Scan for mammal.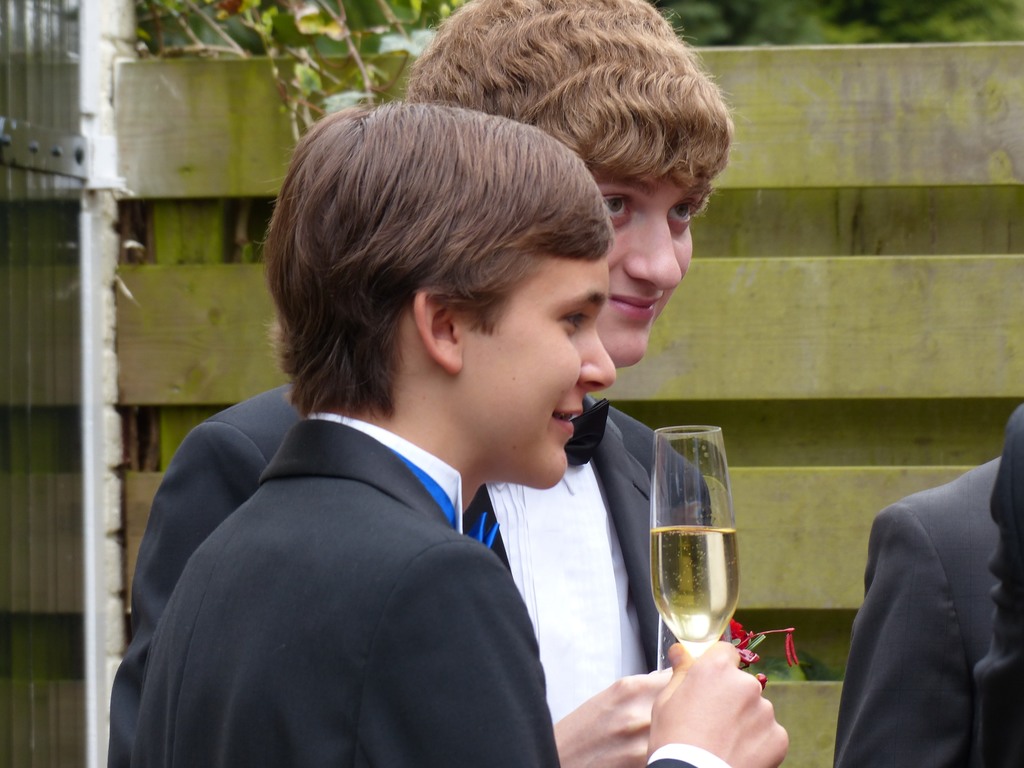
Scan result: select_region(835, 456, 1000, 767).
